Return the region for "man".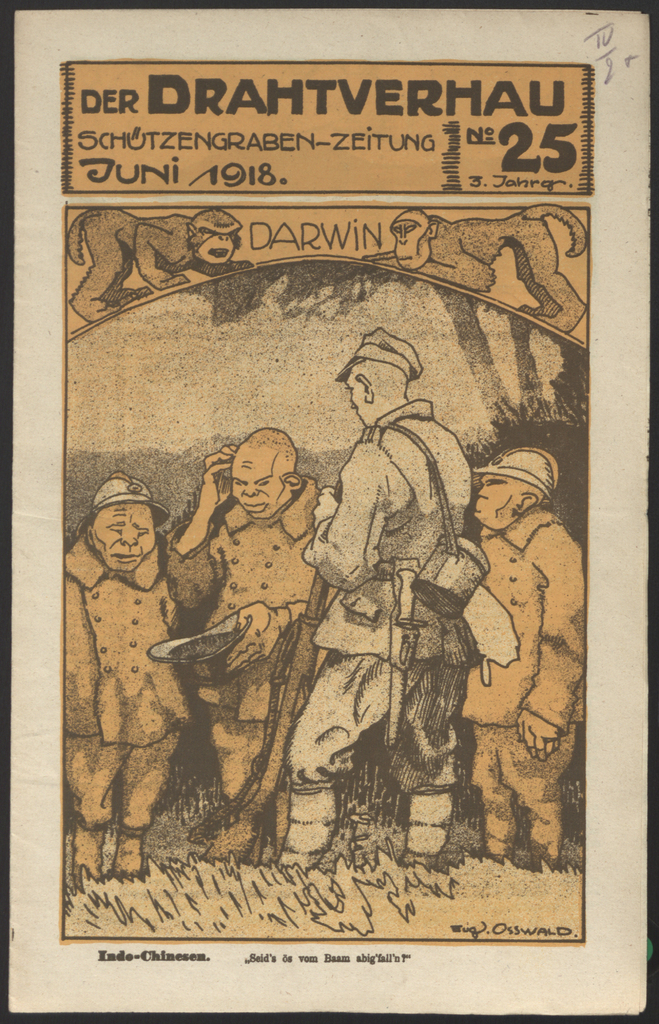
crop(64, 475, 188, 879).
